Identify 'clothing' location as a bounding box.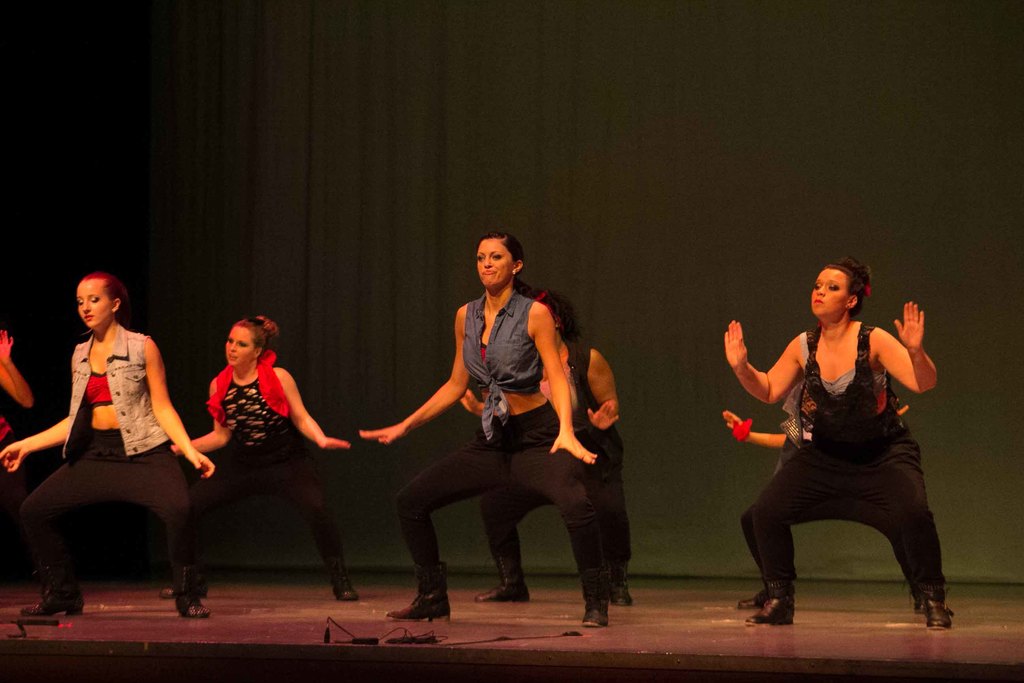
[383, 276, 606, 609].
